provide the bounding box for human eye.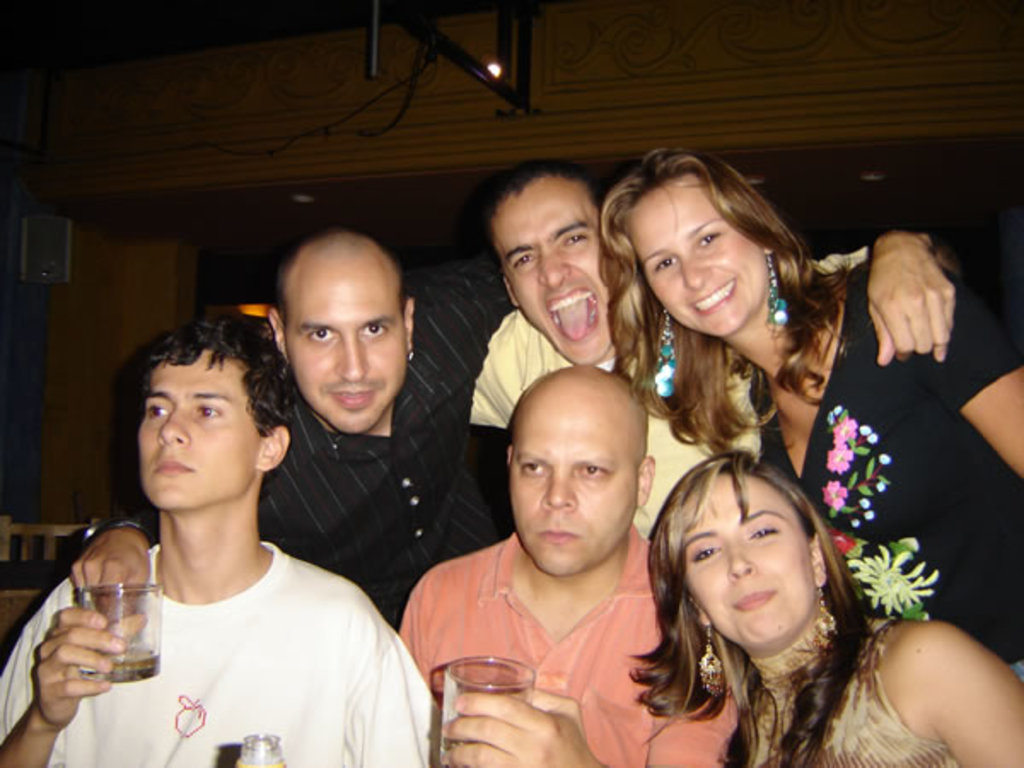
pyautogui.locateOnScreen(519, 461, 553, 478).
